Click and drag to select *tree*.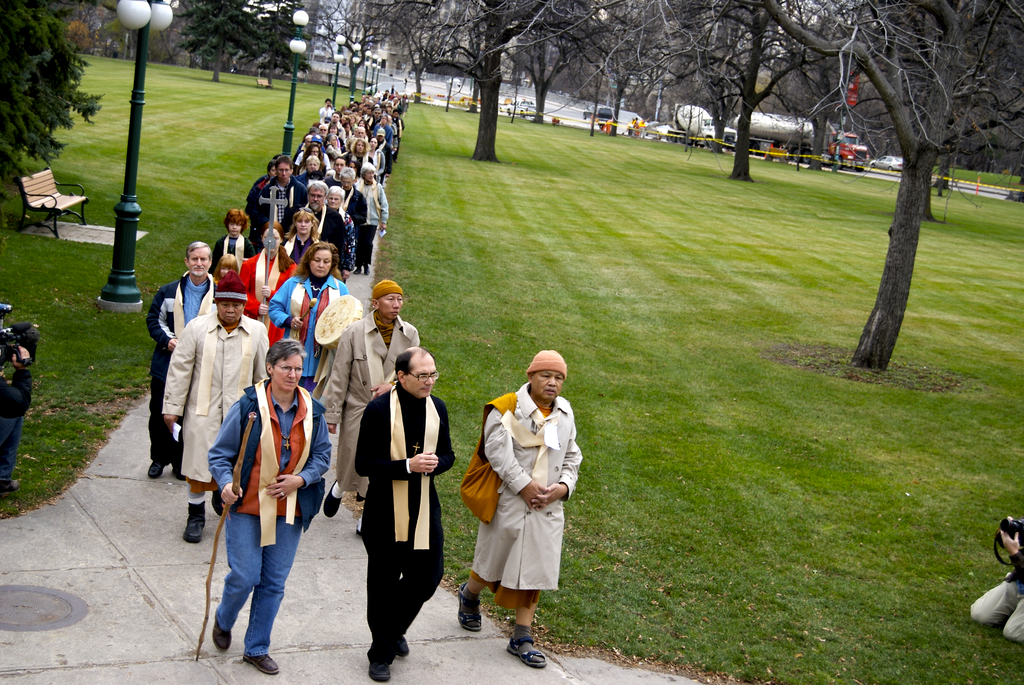
Selection: 173 0 266 88.
